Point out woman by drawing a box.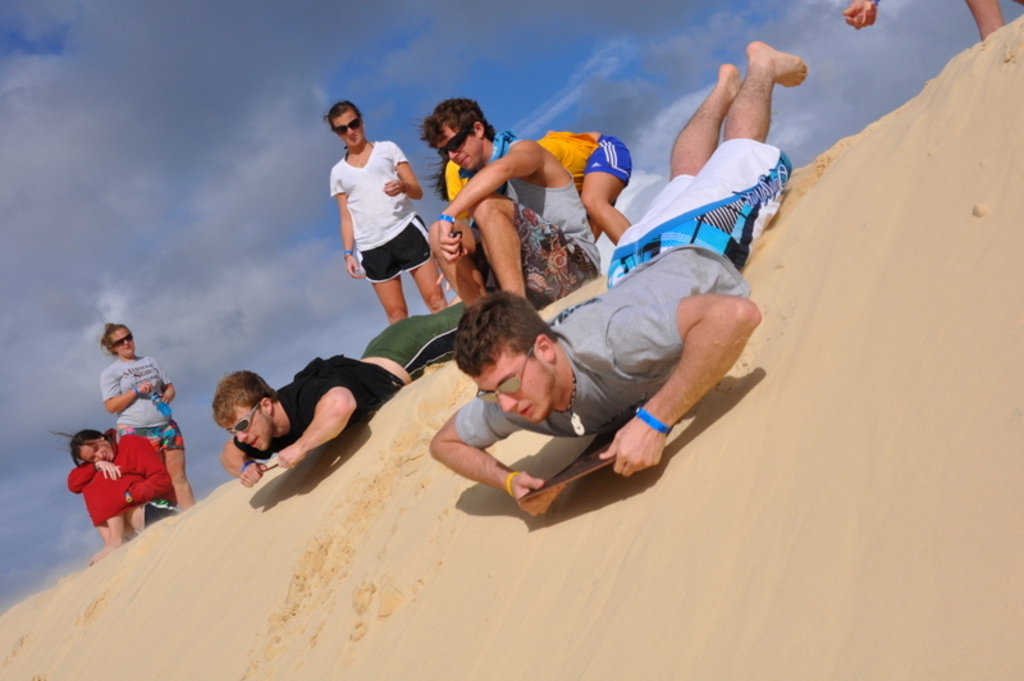
l=97, t=320, r=196, b=506.
